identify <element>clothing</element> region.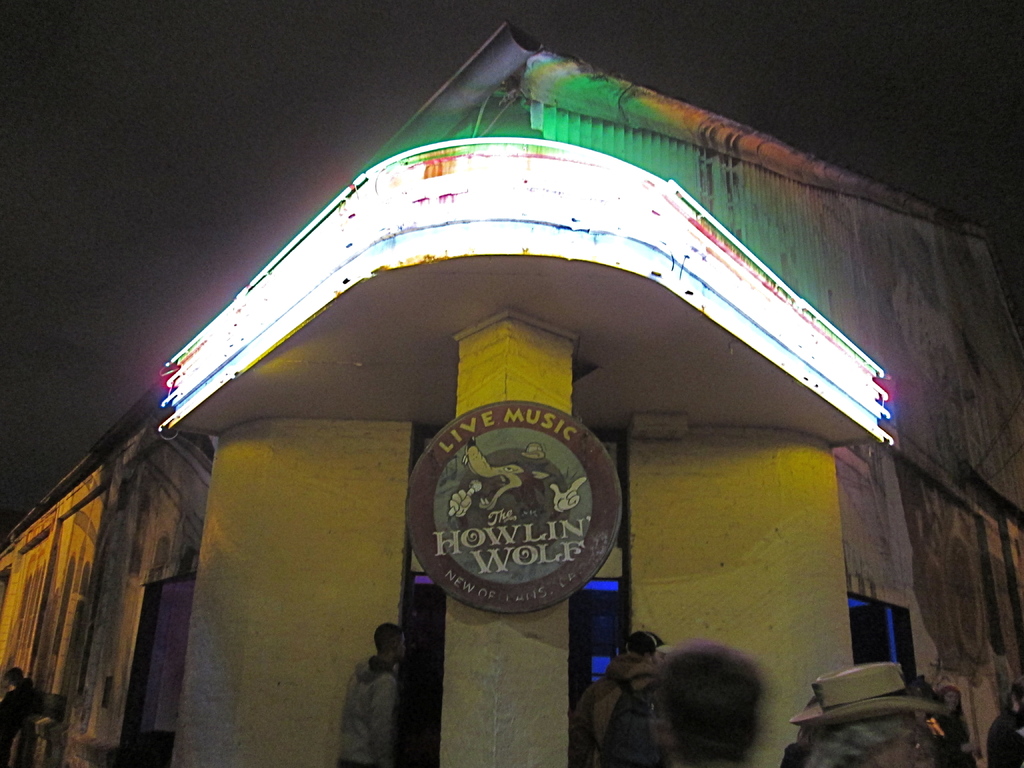
Region: crop(928, 707, 981, 767).
